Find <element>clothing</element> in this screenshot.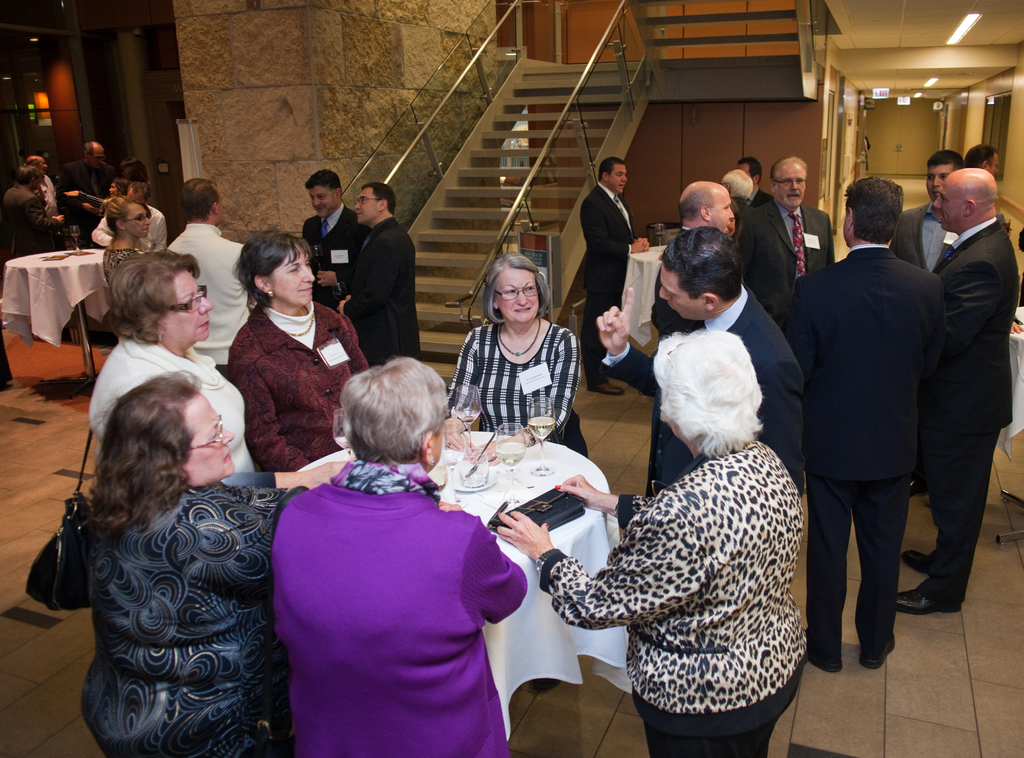
The bounding box for <element>clothing</element> is <box>739,203,829,321</box>.
